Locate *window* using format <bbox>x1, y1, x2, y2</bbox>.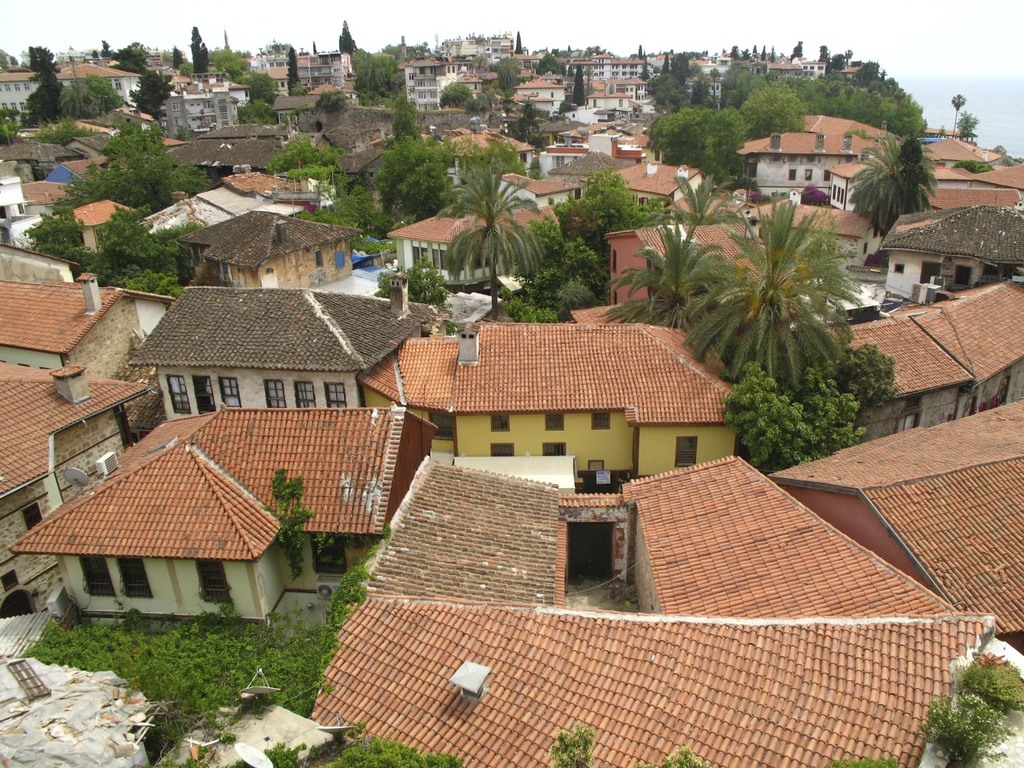
<bbox>594, 410, 609, 426</bbox>.
